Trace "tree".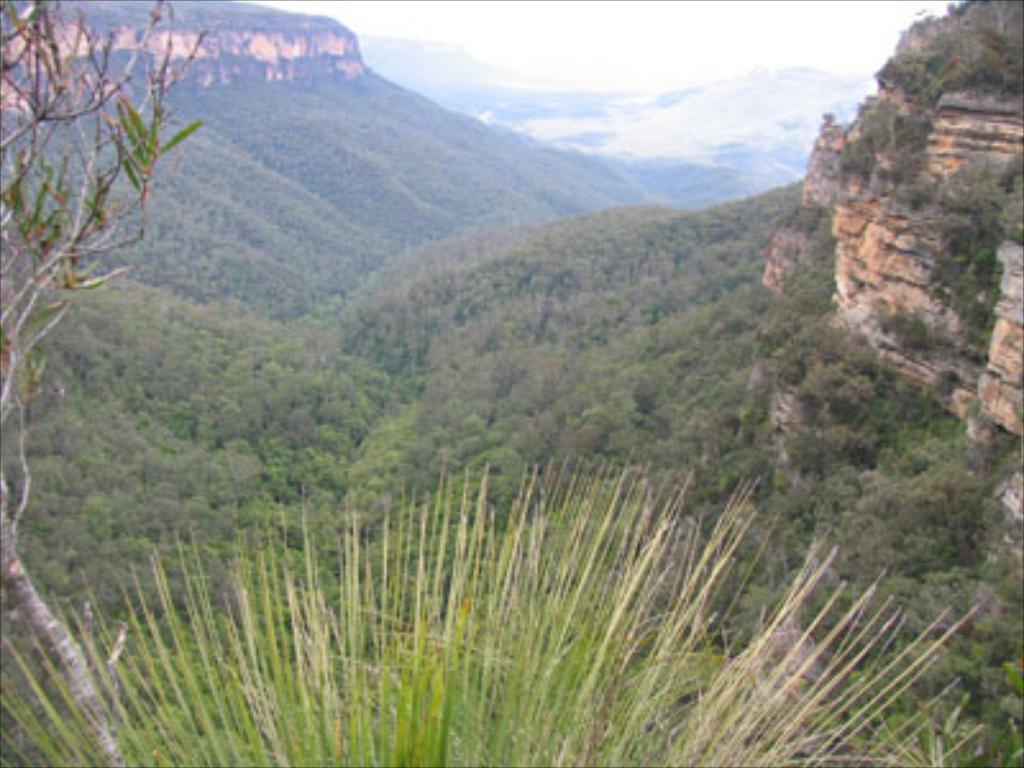
Traced to <bbox>10, 38, 230, 599</bbox>.
